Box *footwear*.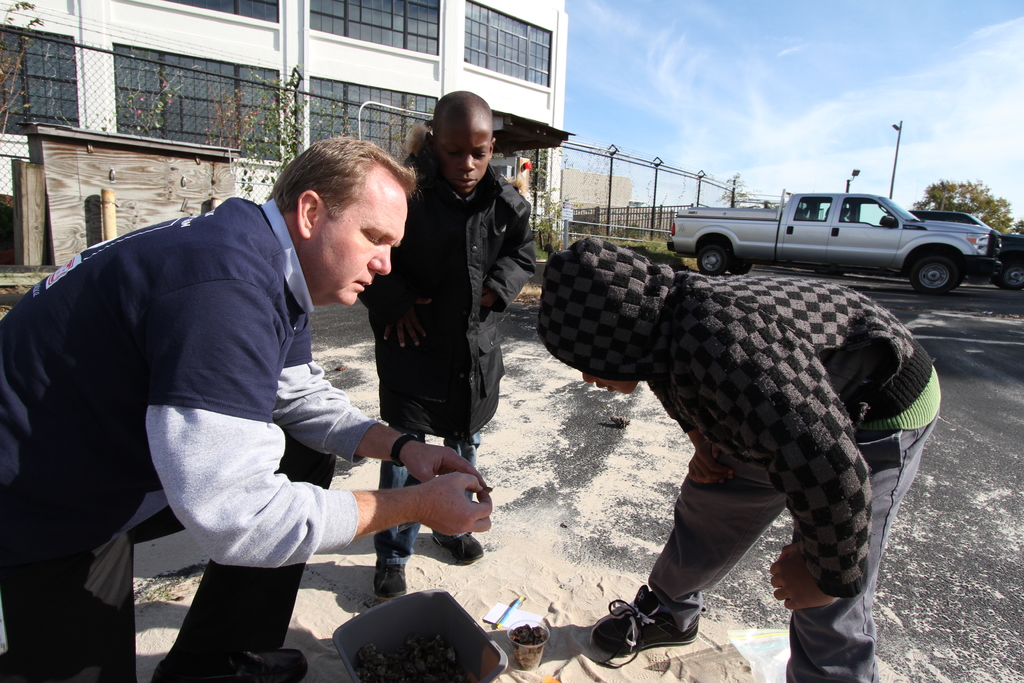
locate(591, 583, 696, 670).
